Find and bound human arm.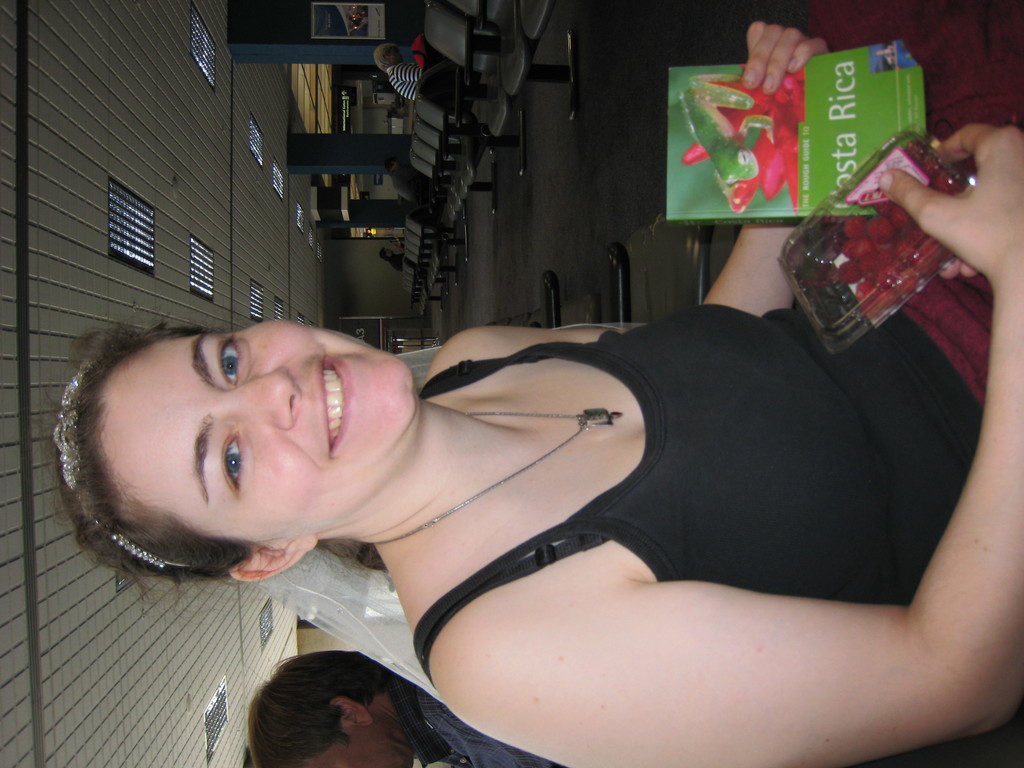
Bound: (479,118,1023,767).
